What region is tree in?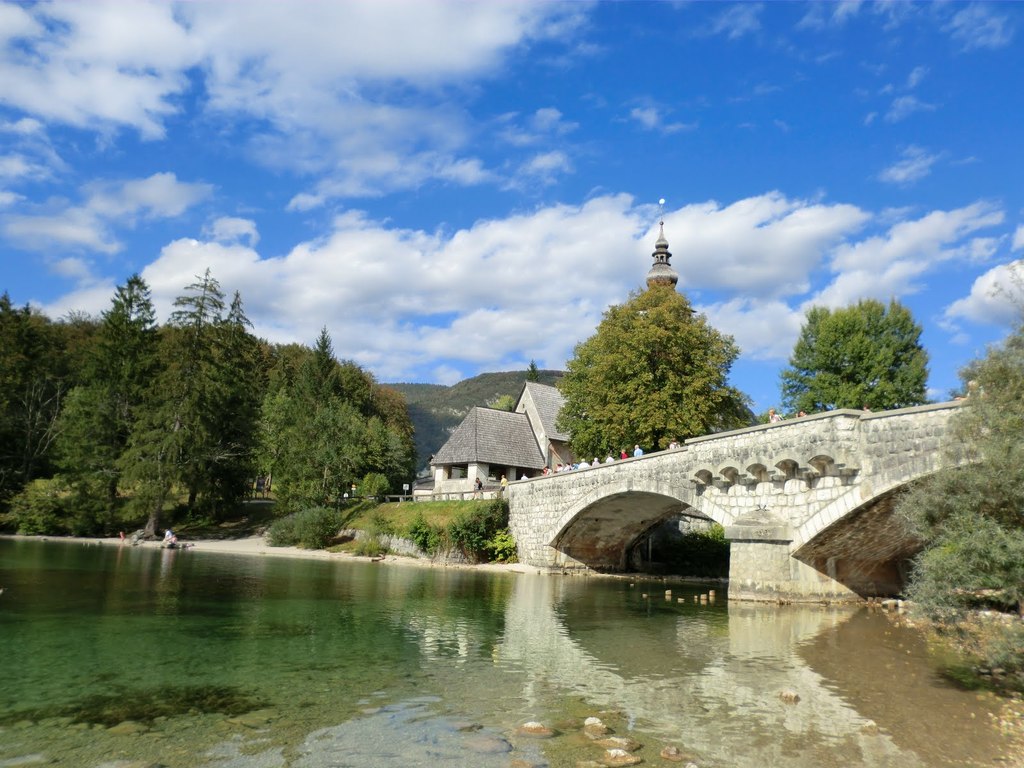
x1=774, y1=291, x2=931, y2=417.
